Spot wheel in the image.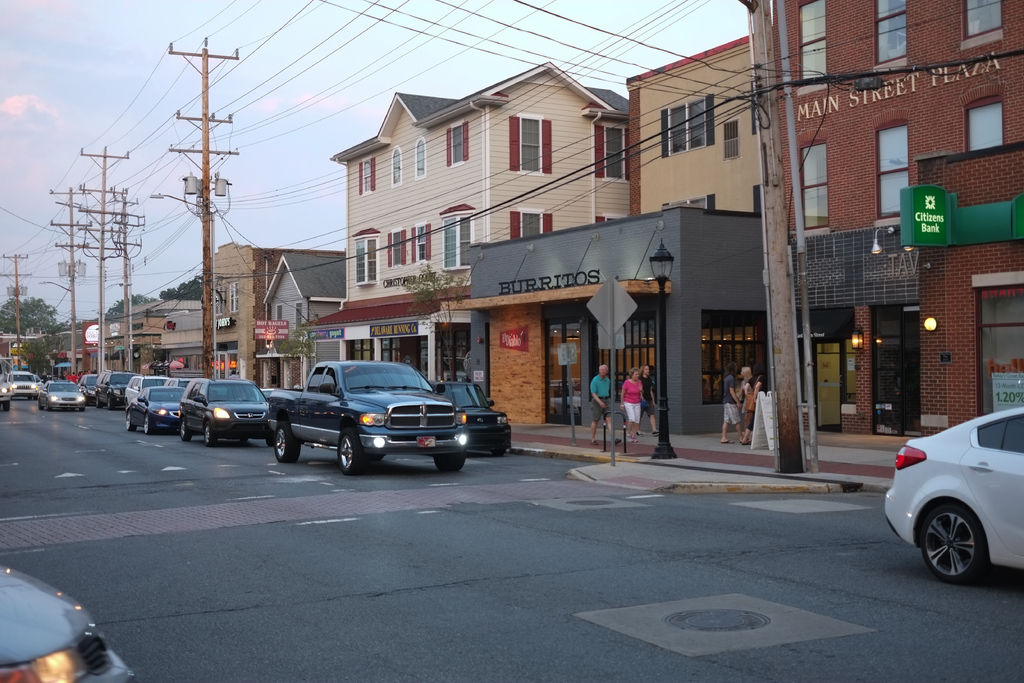
wheel found at x1=94, y1=393, x2=105, y2=407.
